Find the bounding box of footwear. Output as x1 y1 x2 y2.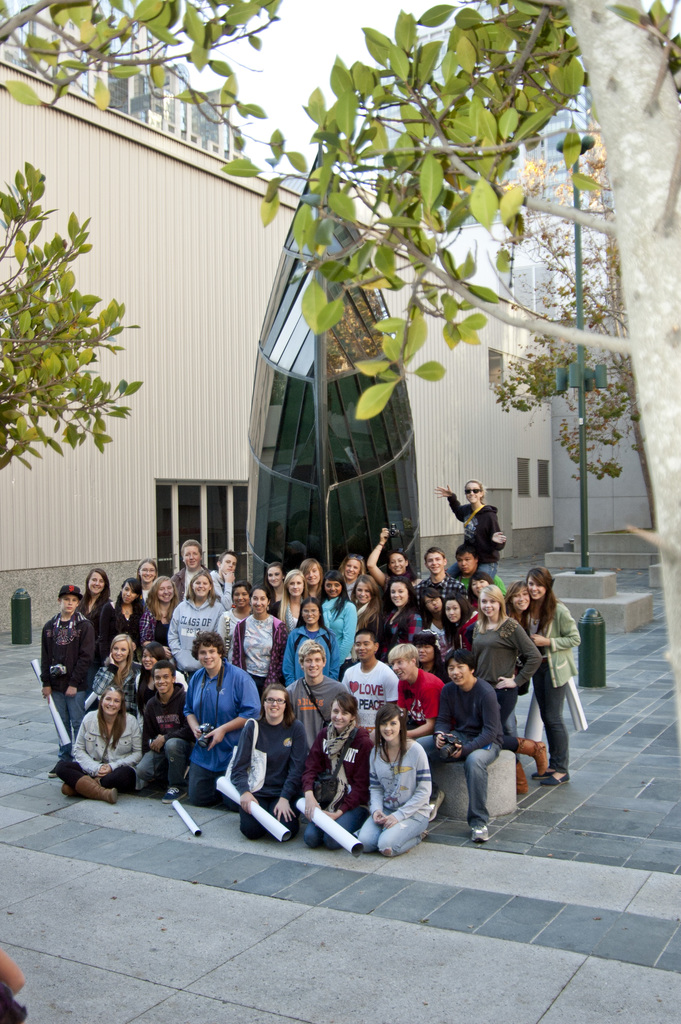
76 774 116 803.
